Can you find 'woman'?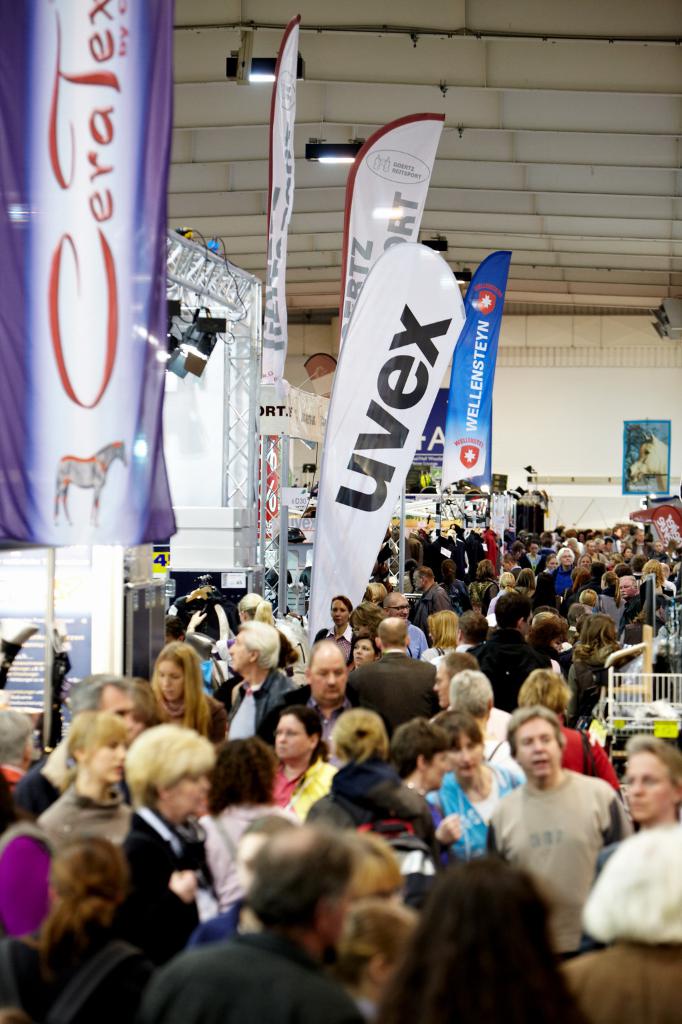
Yes, bounding box: (509,664,625,796).
